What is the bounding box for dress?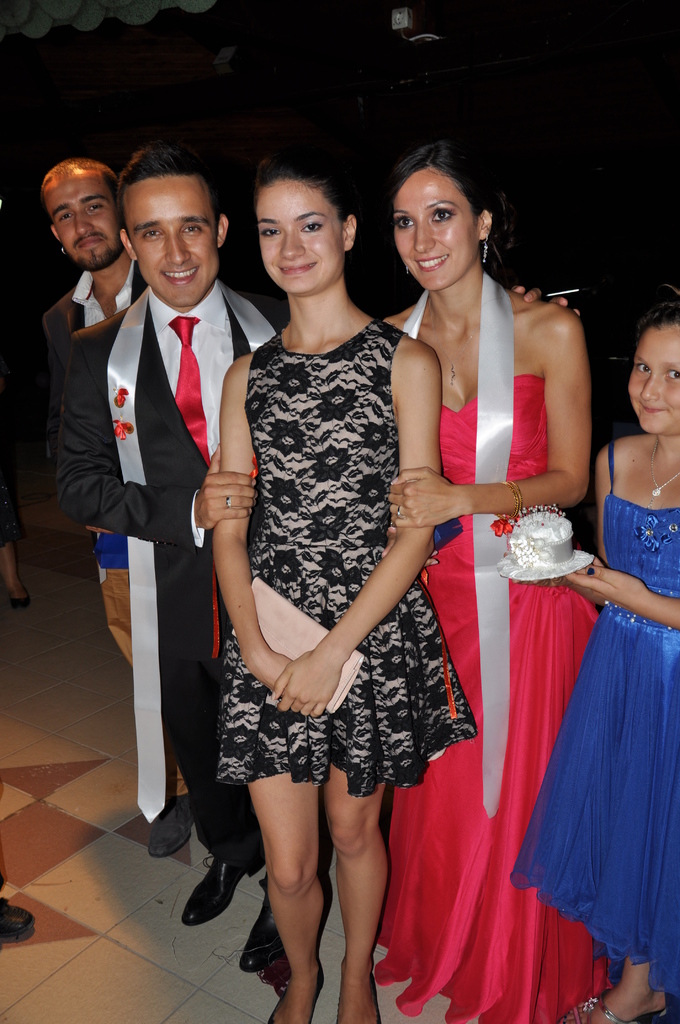
BBox(383, 377, 604, 1023).
